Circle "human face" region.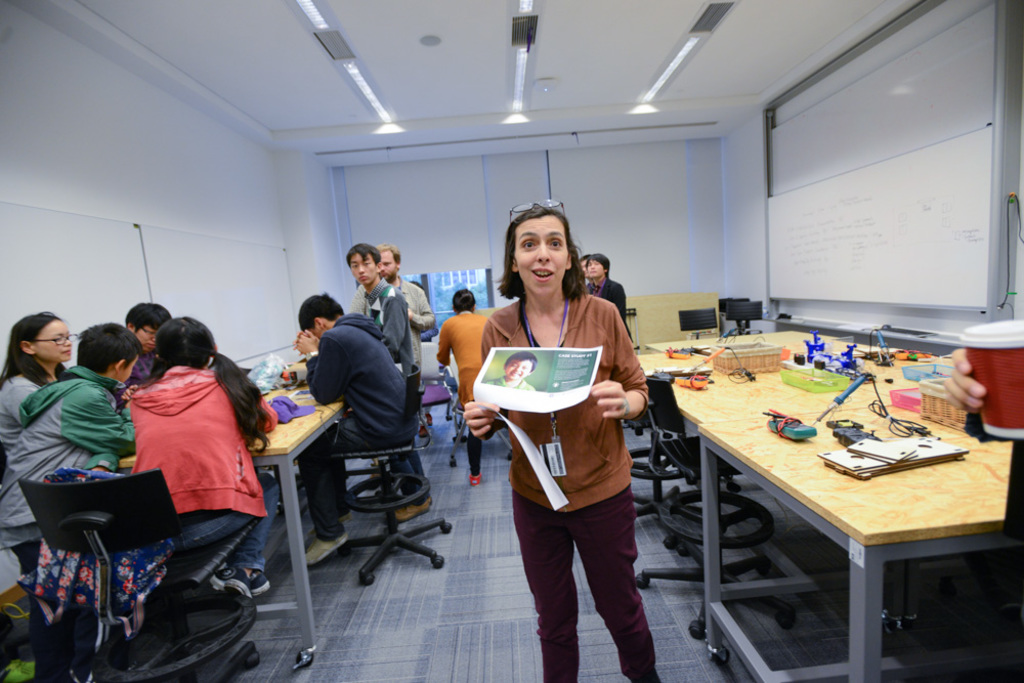
Region: select_region(588, 259, 602, 274).
